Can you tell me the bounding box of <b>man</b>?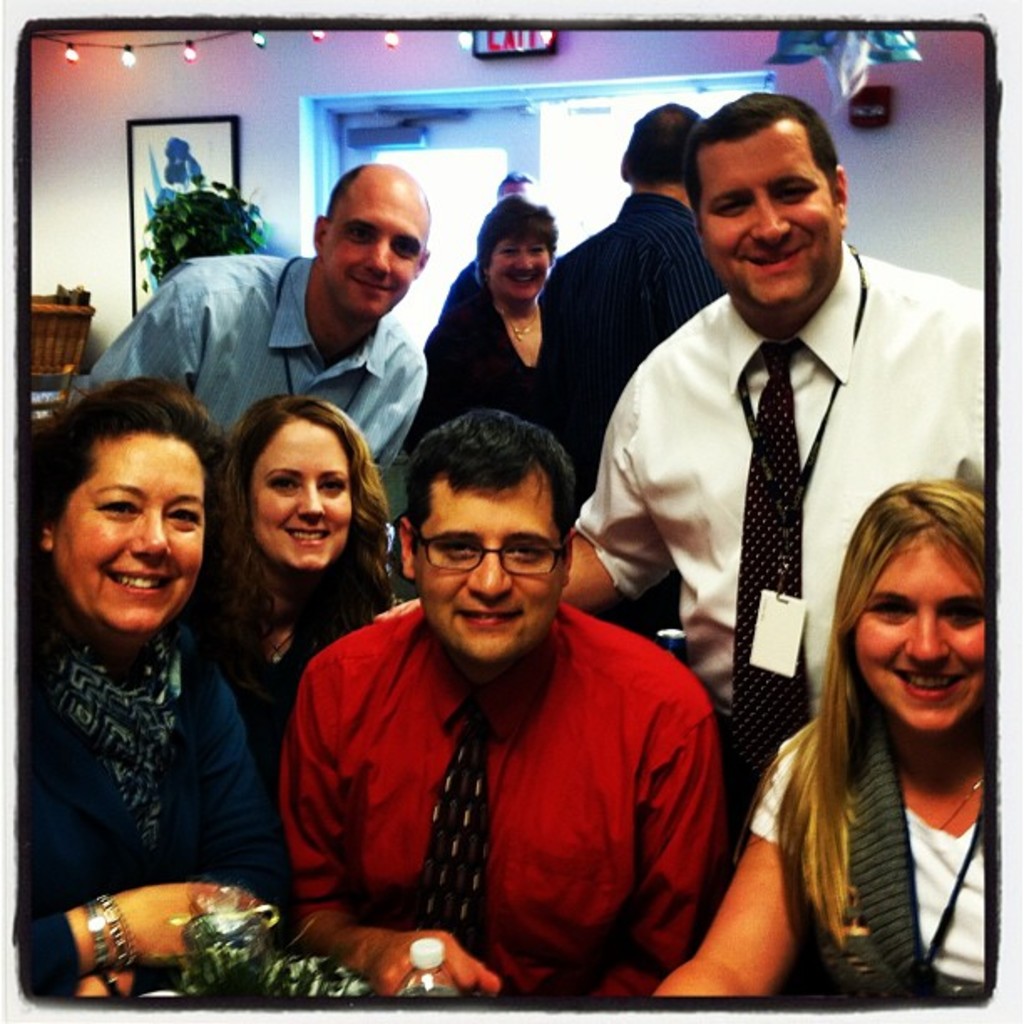
276/407/719/1002.
